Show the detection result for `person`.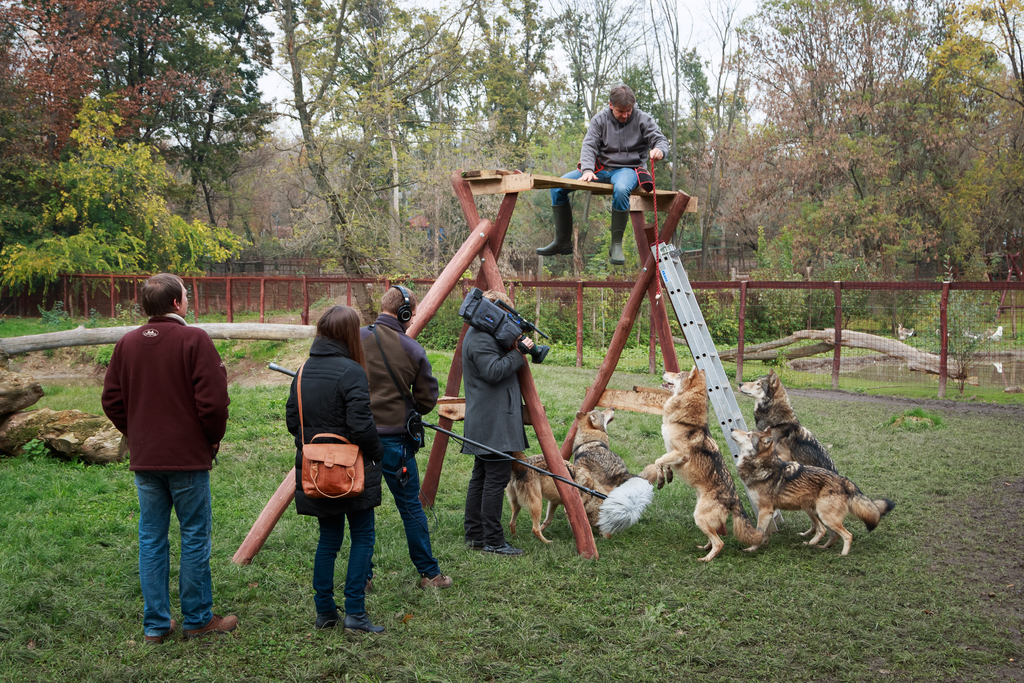
box=[456, 257, 547, 591].
